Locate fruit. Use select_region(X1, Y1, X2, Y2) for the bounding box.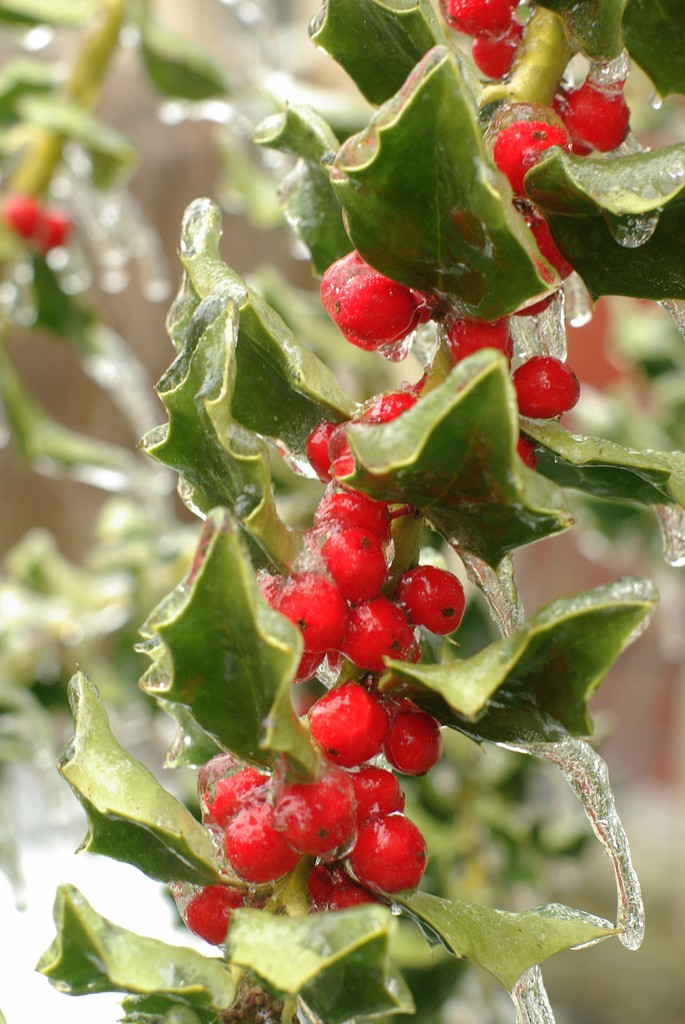
select_region(35, 216, 70, 255).
